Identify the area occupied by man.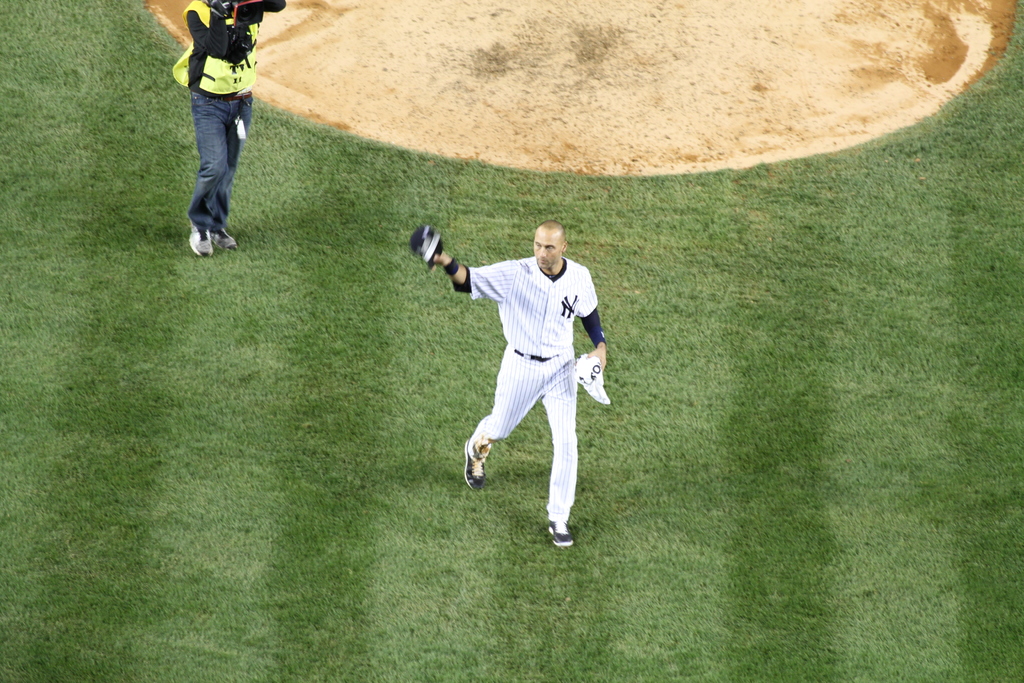
Area: (x1=170, y1=0, x2=294, y2=263).
